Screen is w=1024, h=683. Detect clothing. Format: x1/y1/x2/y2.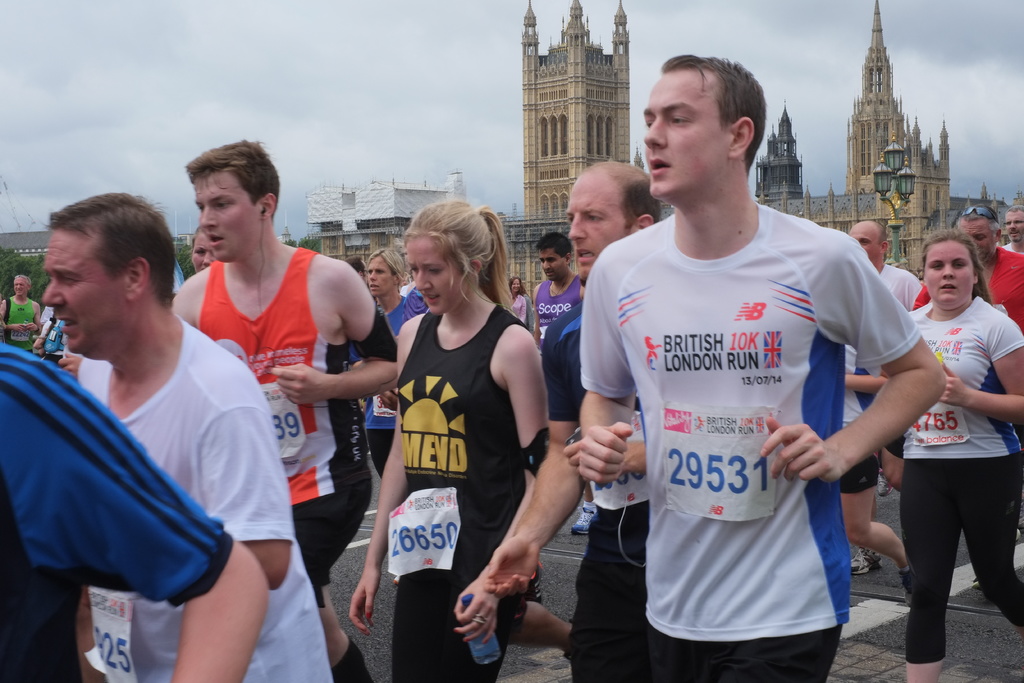
511/299/530/324.
